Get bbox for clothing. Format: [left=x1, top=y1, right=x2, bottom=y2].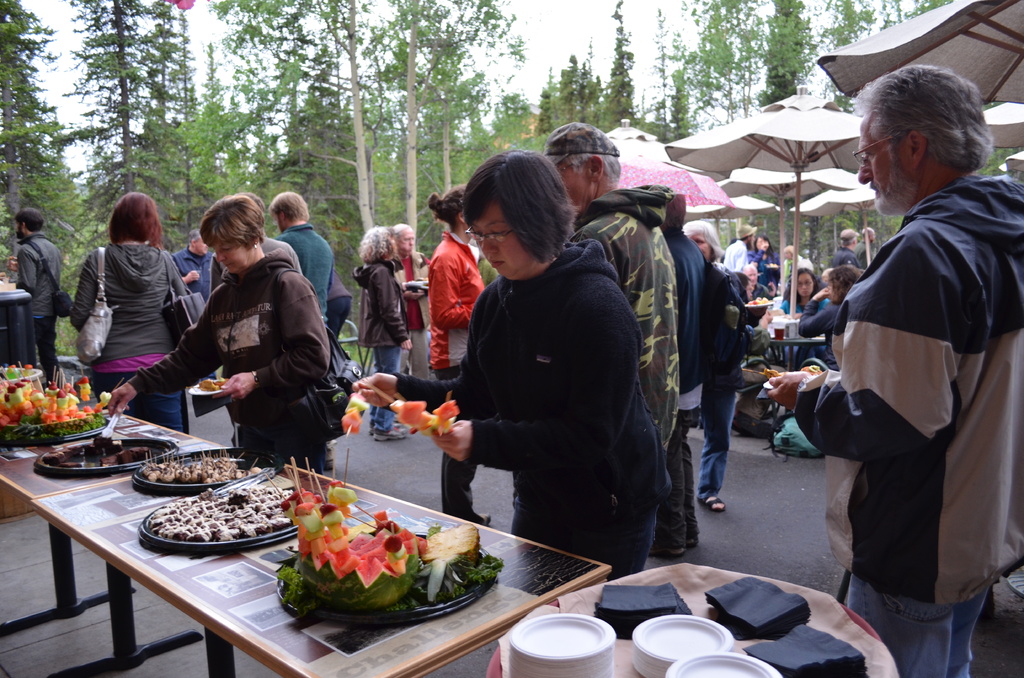
[left=287, top=226, right=338, bottom=364].
